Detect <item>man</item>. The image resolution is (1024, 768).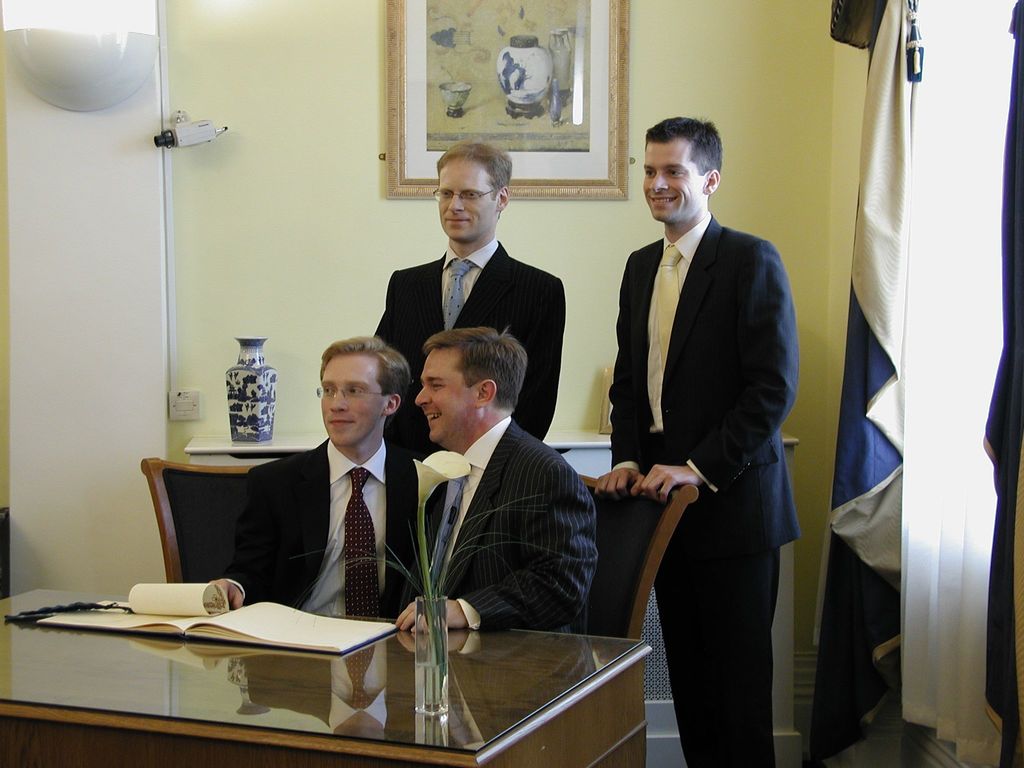
400:329:597:634.
